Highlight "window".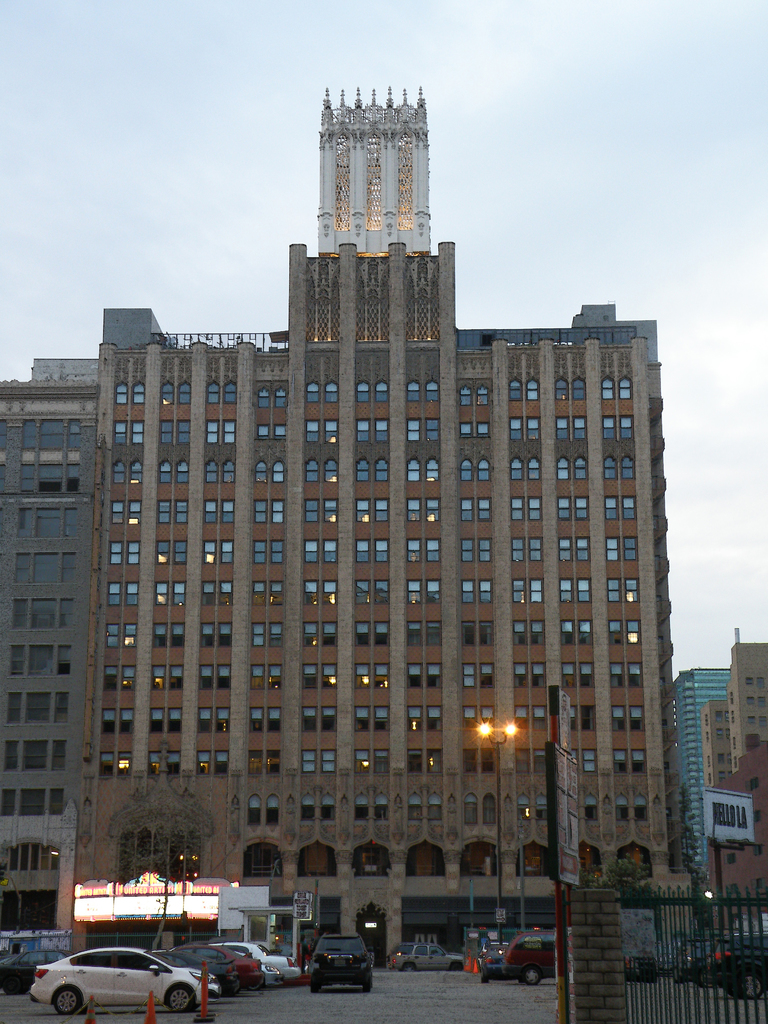
Highlighted region: 51 643 74 678.
